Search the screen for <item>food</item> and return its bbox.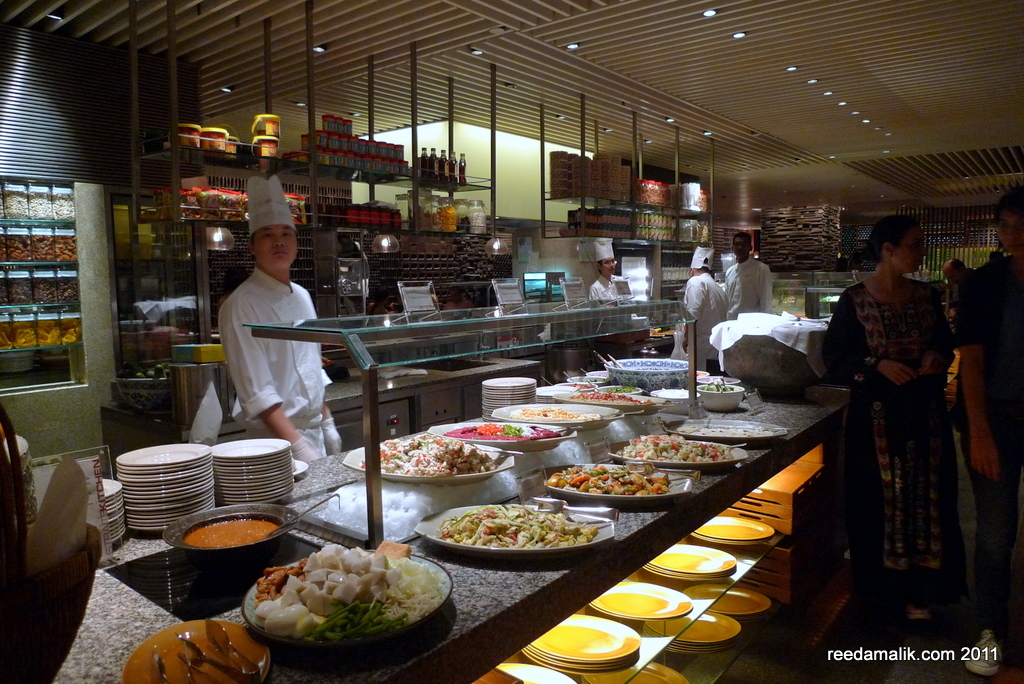
Found: BBox(698, 377, 736, 391).
